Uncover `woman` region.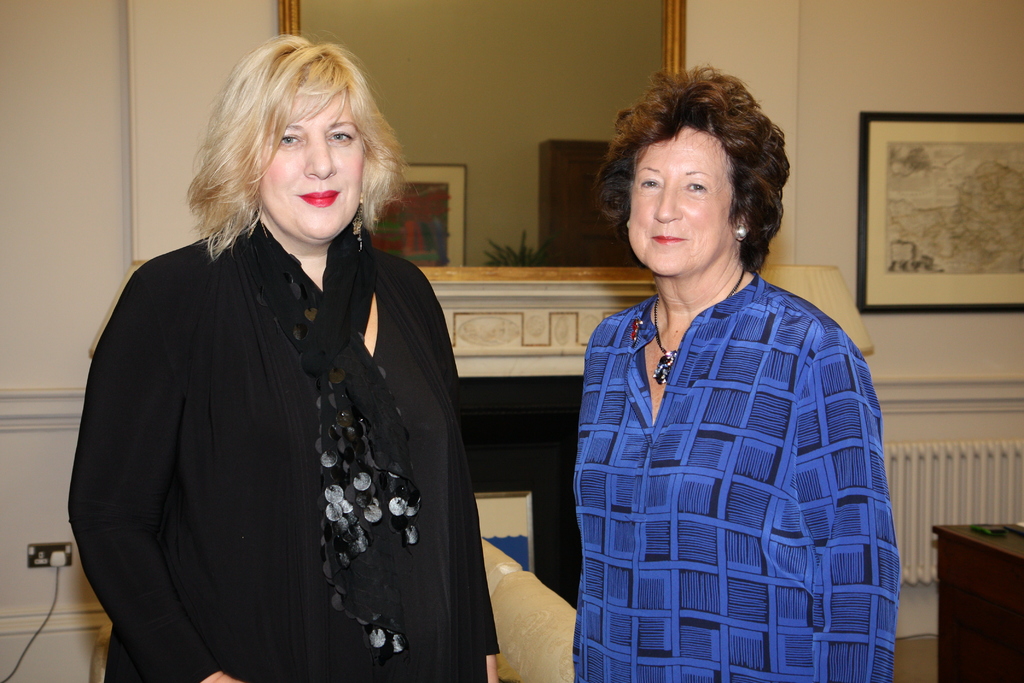
Uncovered: 575/63/903/682.
